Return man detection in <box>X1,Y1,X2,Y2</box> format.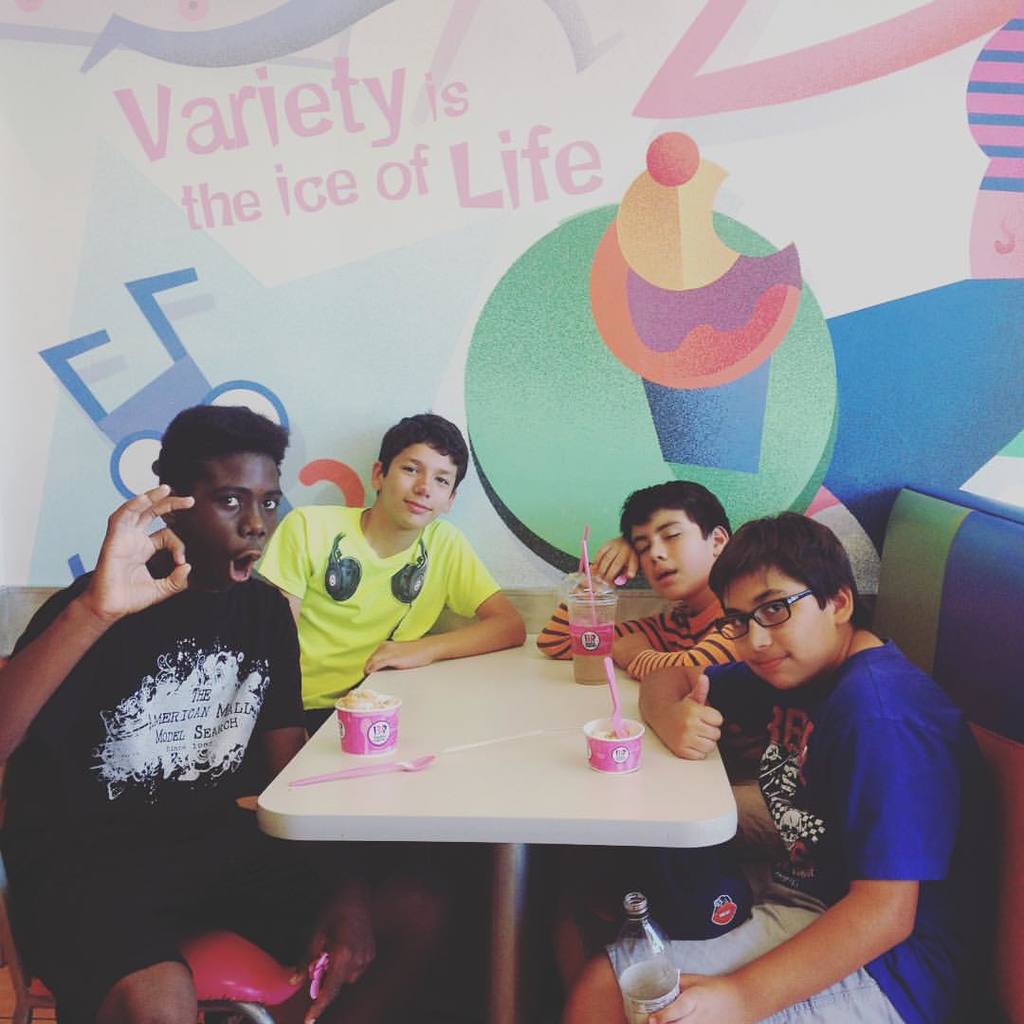
<box>0,402,465,1023</box>.
